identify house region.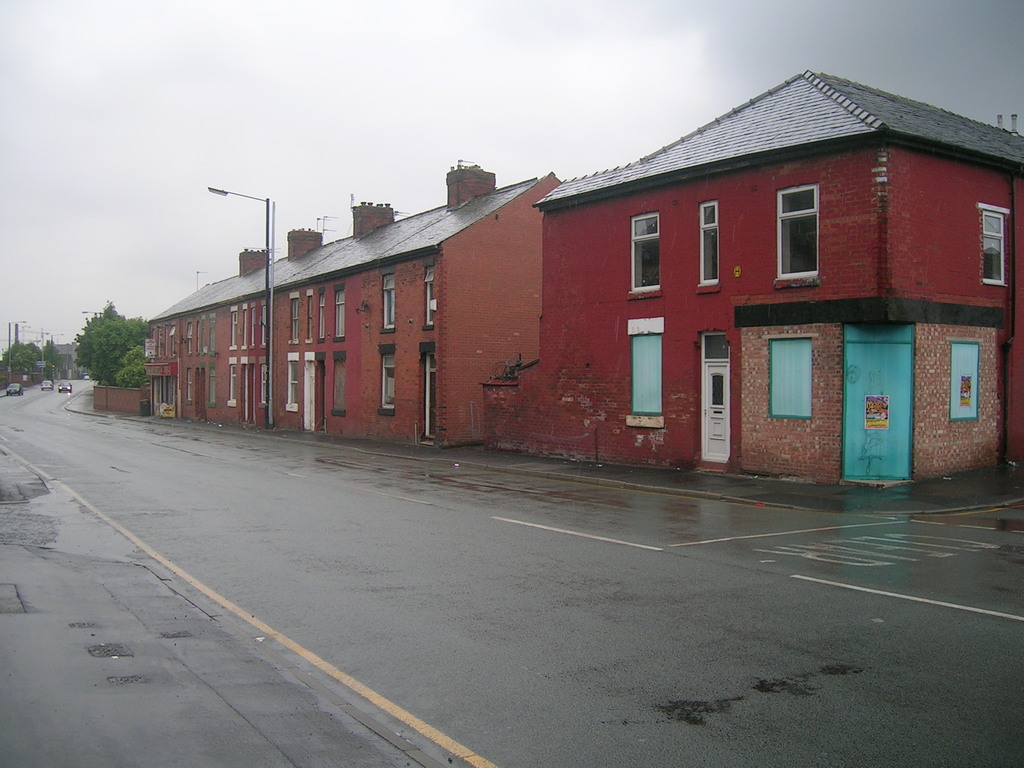
Region: Rect(264, 158, 567, 451).
